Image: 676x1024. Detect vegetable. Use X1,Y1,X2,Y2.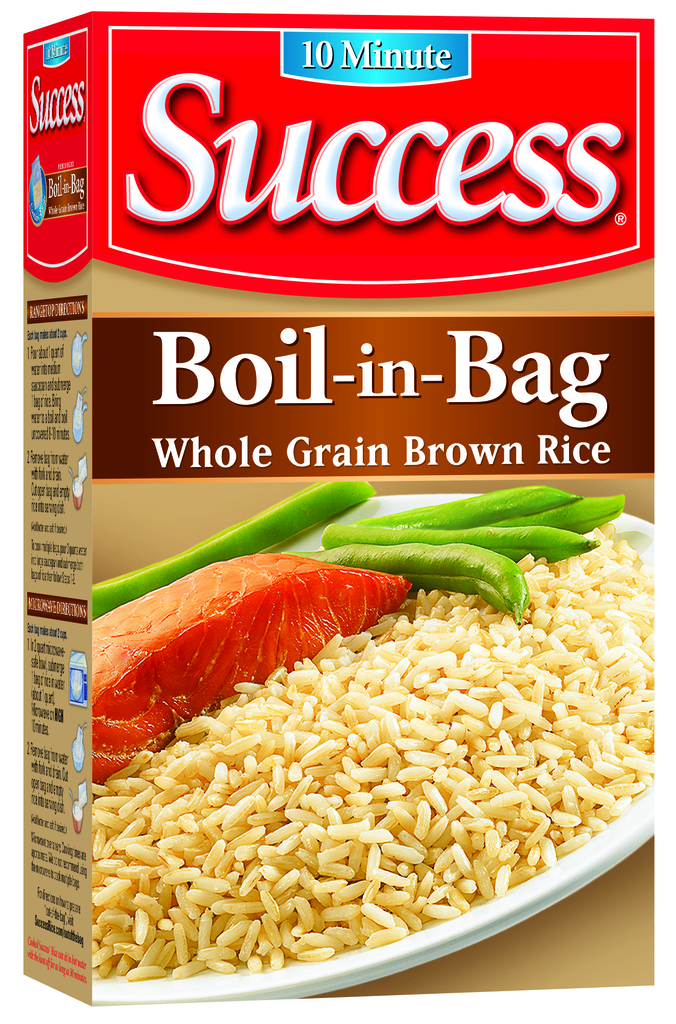
271,545,526,632.
